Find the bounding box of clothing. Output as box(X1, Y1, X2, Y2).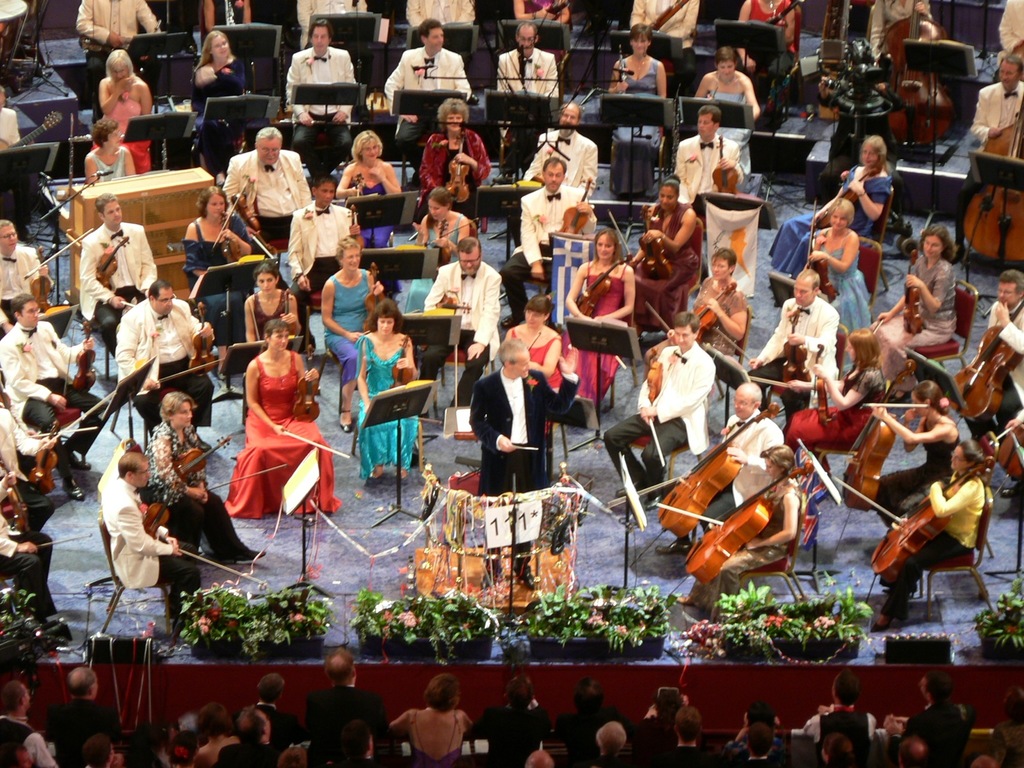
box(385, 44, 468, 113).
